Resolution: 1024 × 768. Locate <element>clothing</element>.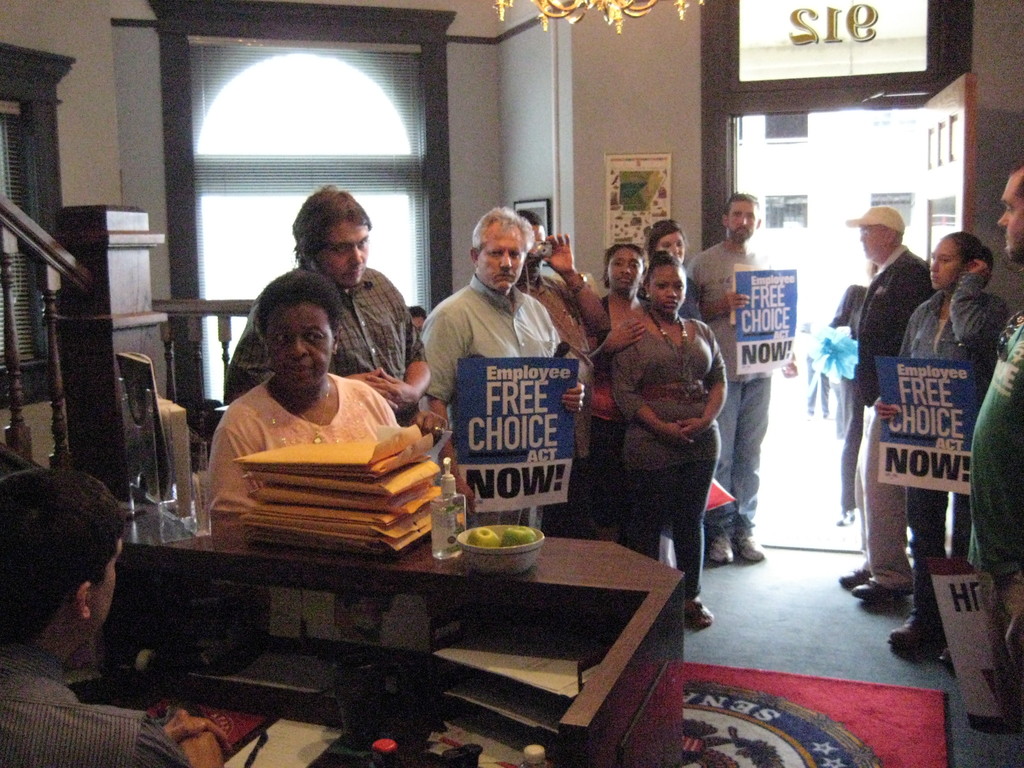
detection(807, 340, 829, 419).
